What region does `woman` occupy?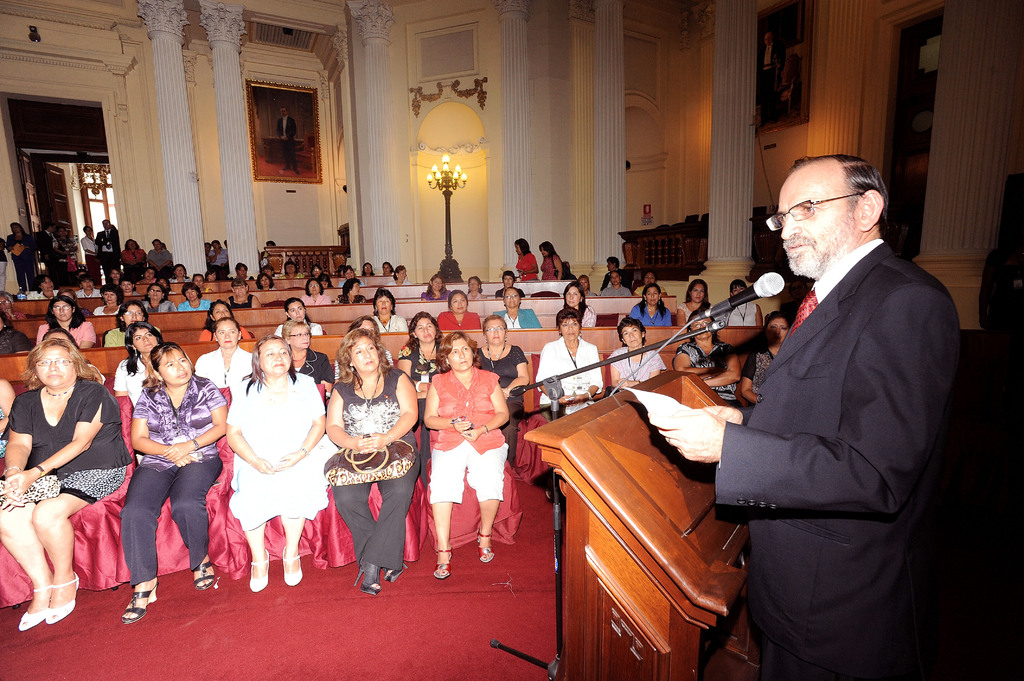
{"x1": 538, "y1": 238, "x2": 567, "y2": 280}.
